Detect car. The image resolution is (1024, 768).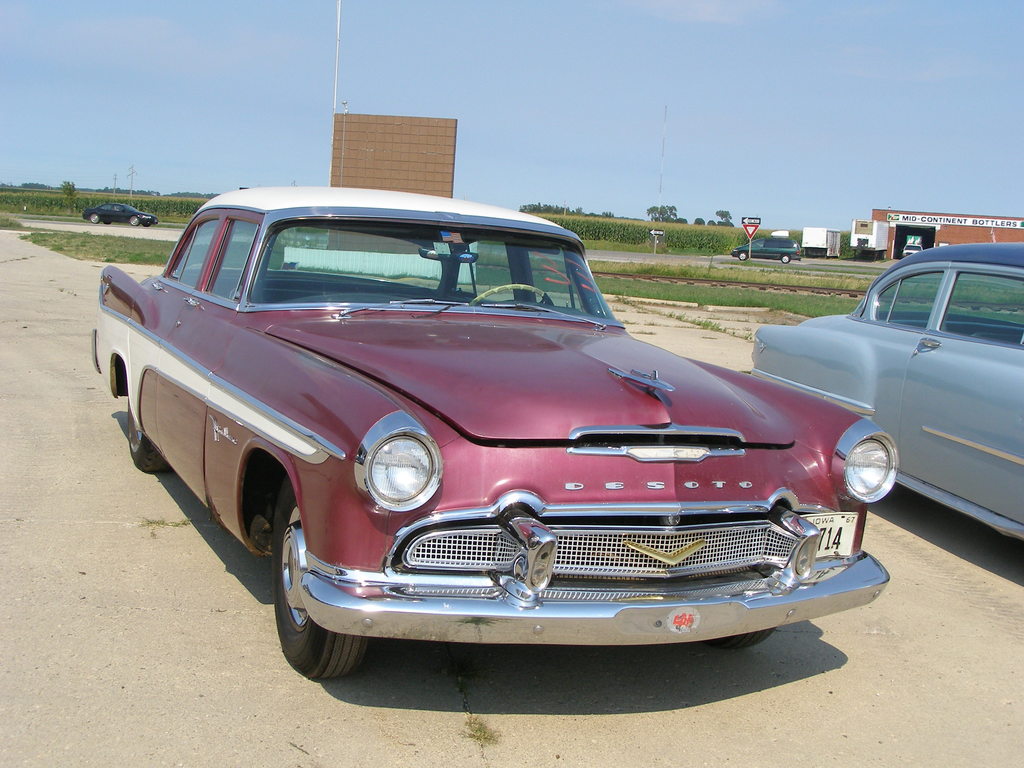
(left=748, top=236, right=1023, bottom=546).
